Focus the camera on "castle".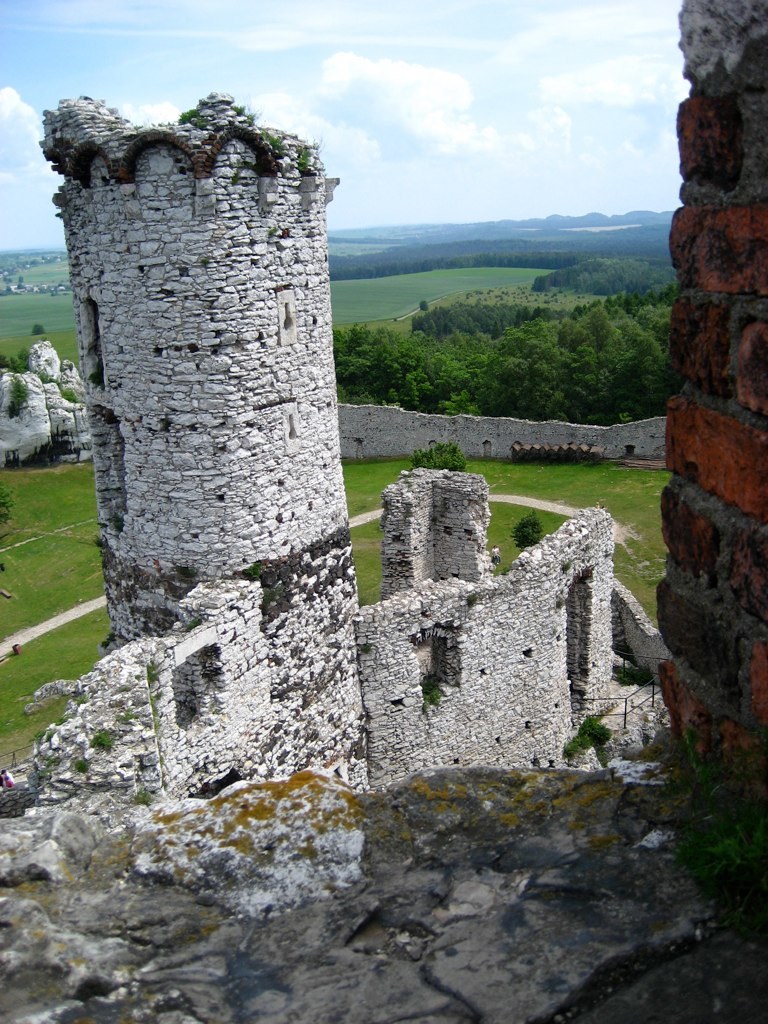
Focus region: <box>0,328,88,462</box>.
